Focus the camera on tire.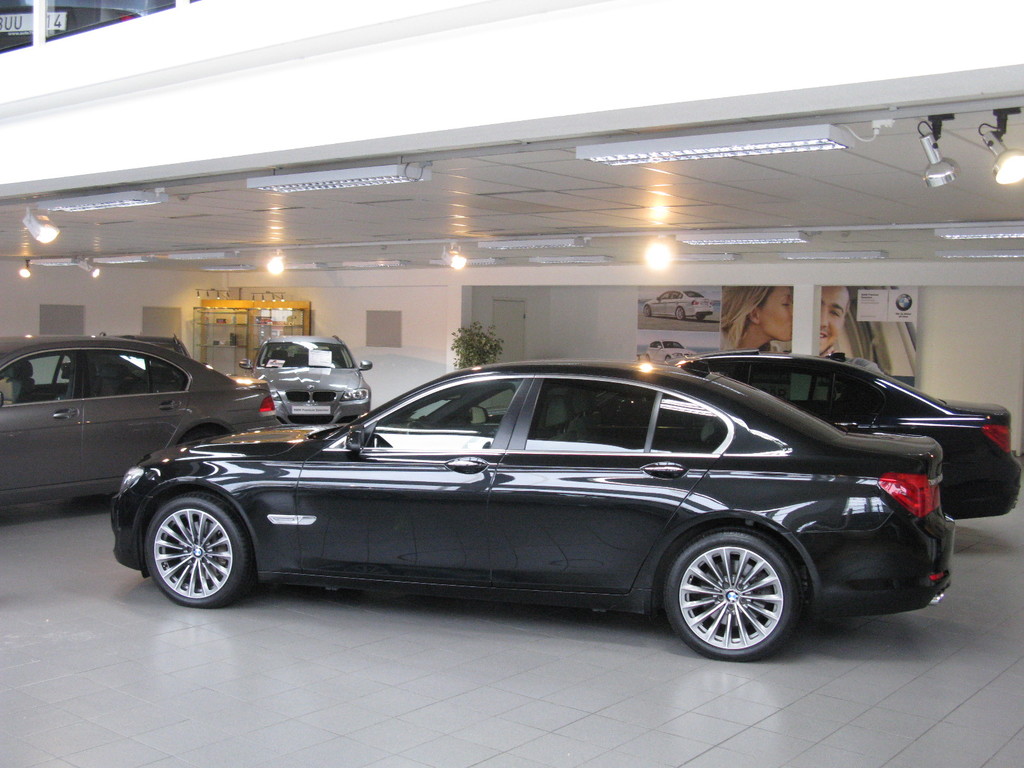
Focus region: box=[181, 430, 216, 443].
